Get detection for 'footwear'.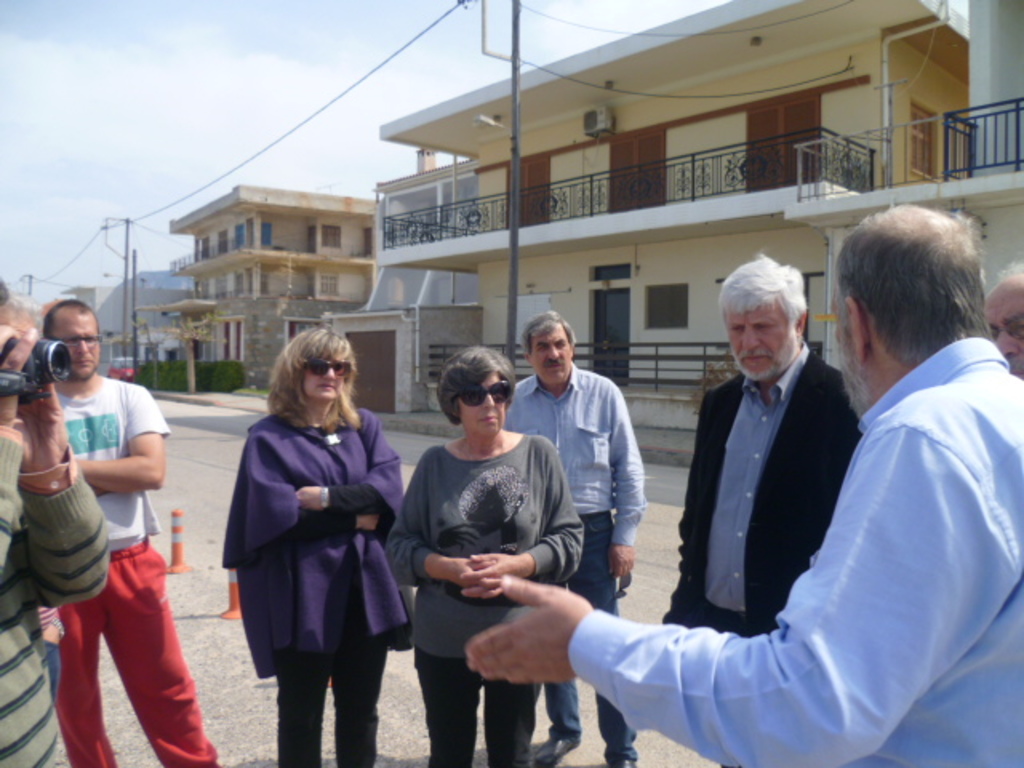
Detection: region(605, 749, 646, 766).
